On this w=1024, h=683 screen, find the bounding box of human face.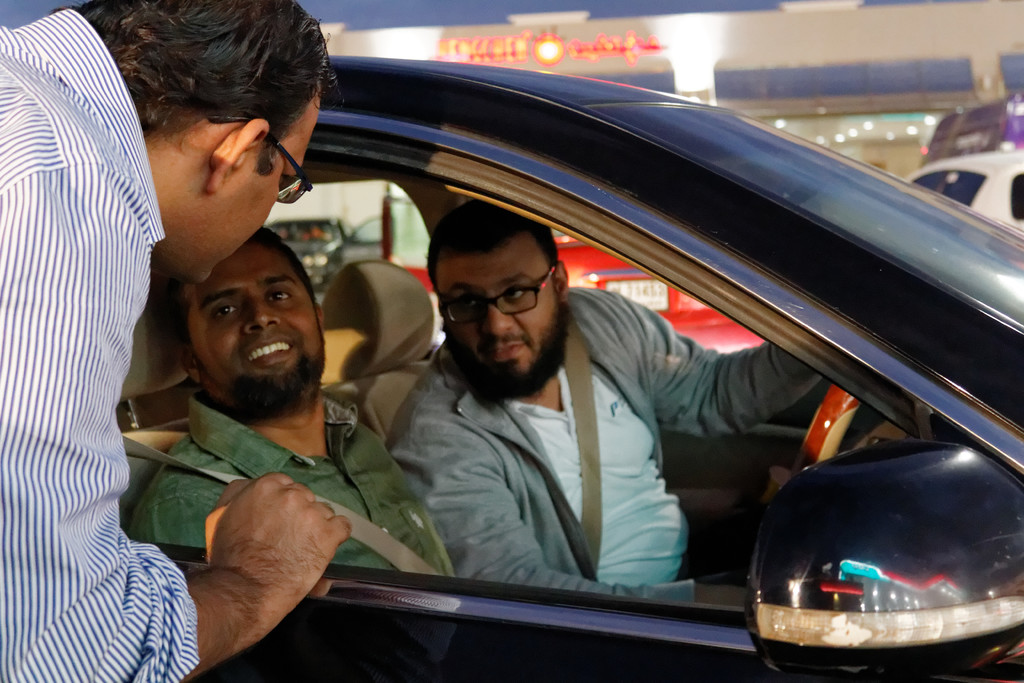
Bounding box: x1=189, y1=241, x2=320, y2=397.
